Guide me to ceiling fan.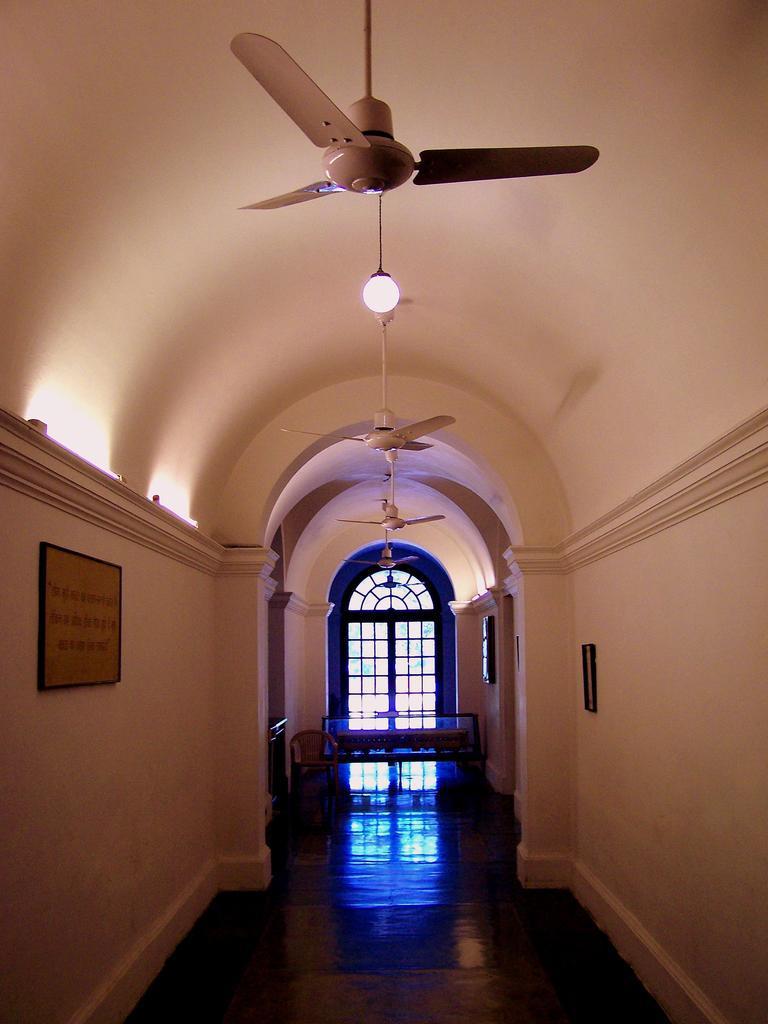
Guidance: crop(242, 0, 602, 202).
